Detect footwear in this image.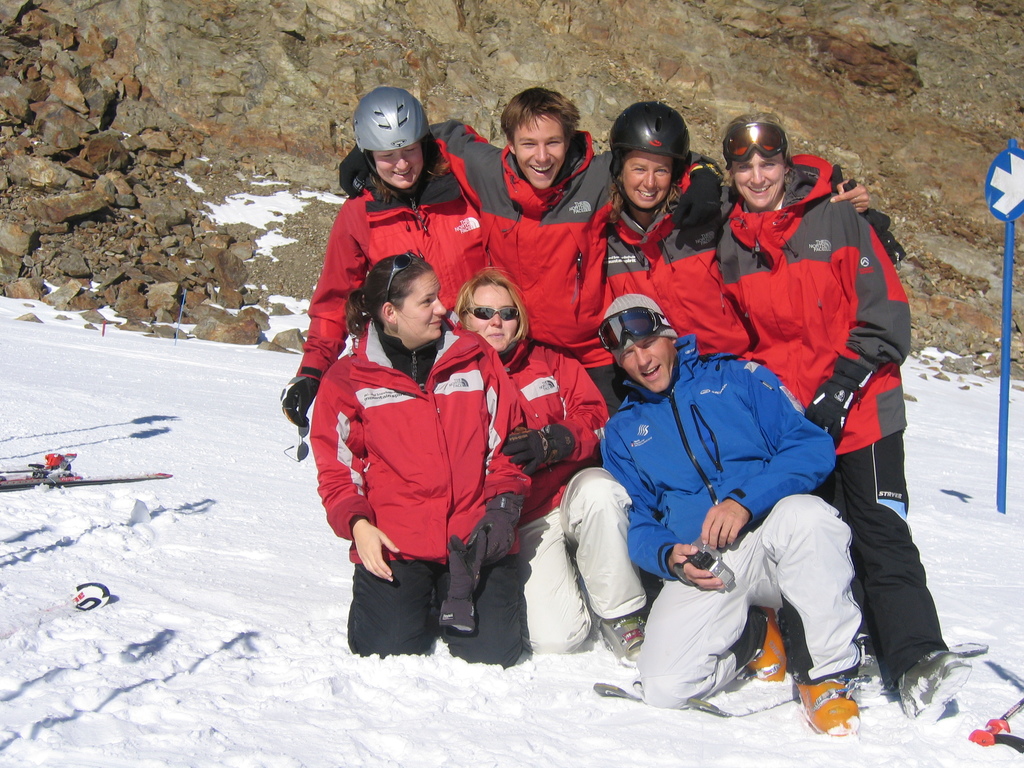
Detection: x1=746 y1=605 x2=787 y2=680.
